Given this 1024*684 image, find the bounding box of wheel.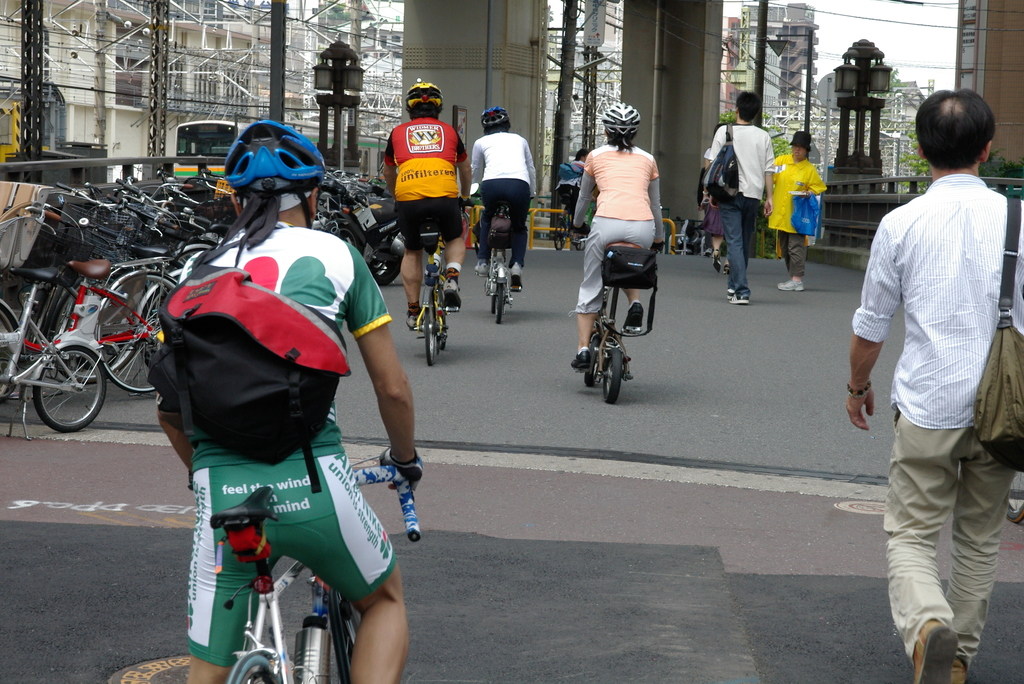
bbox=(370, 243, 401, 287).
